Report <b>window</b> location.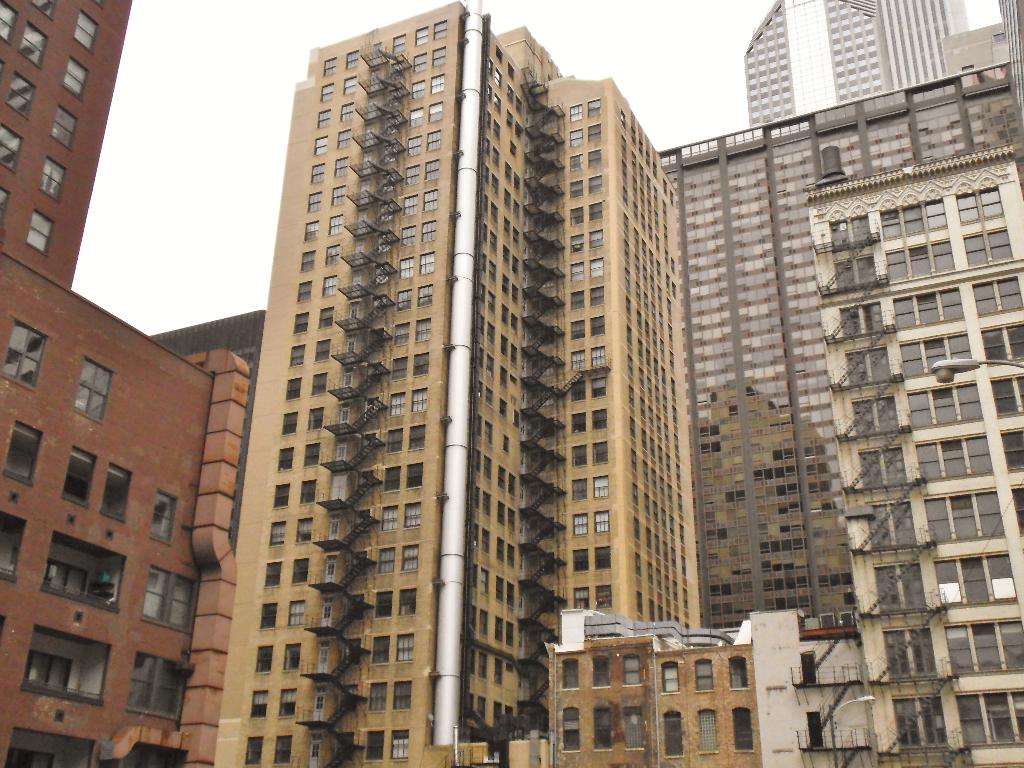
Report: region(285, 694, 295, 717).
